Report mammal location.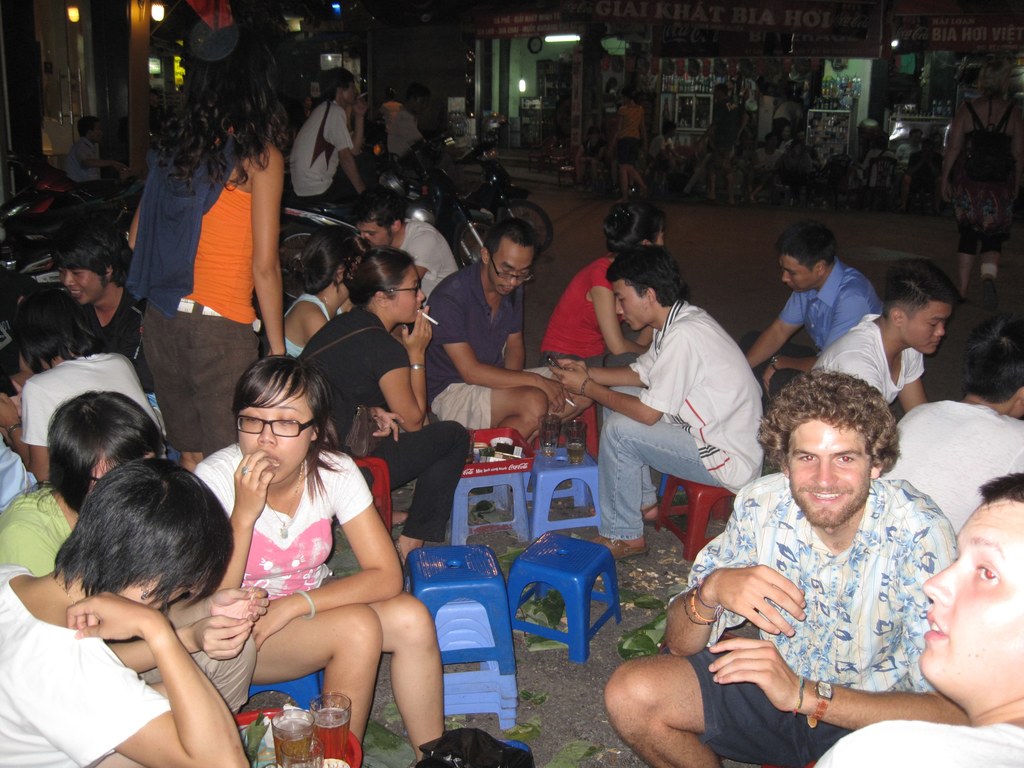
Report: l=0, t=444, r=47, b=511.
